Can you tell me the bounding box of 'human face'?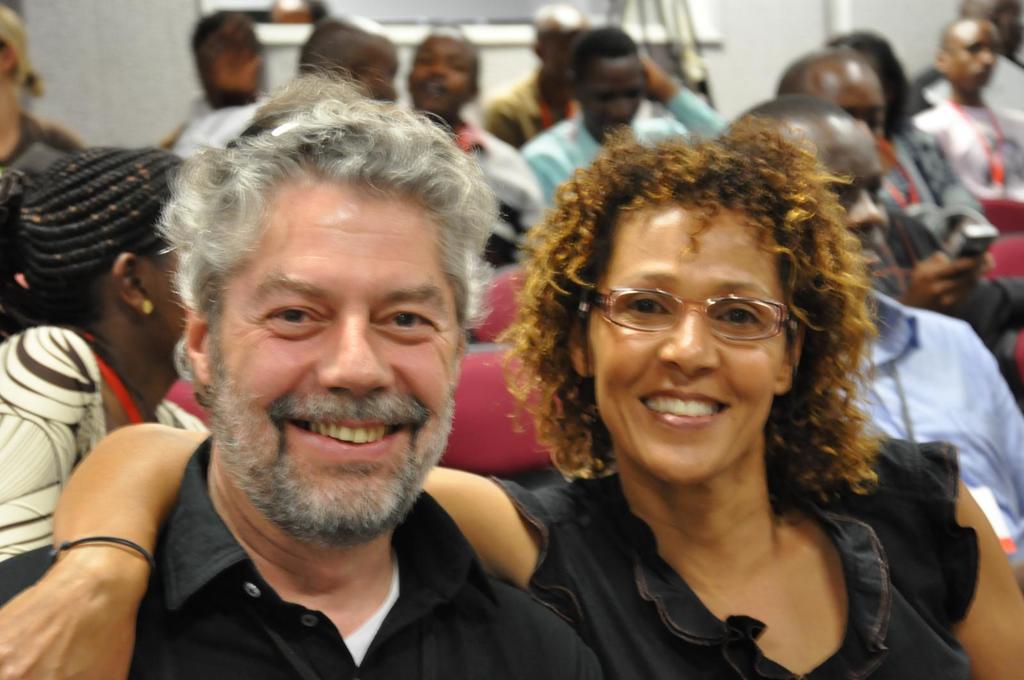
(544,29,582,80).
